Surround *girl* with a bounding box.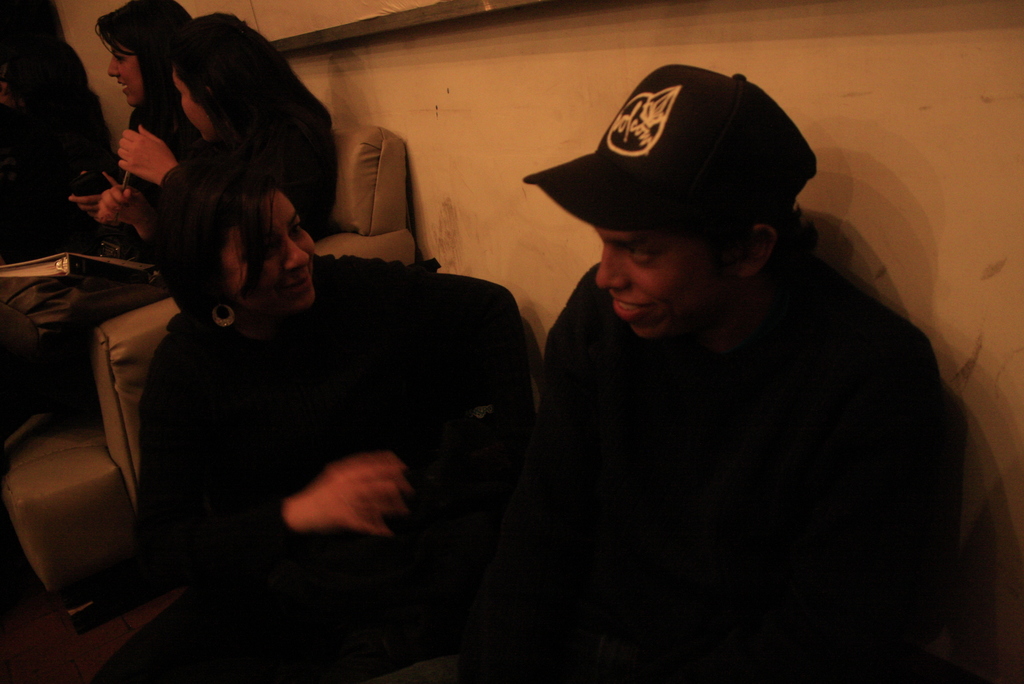
[left=97, top=15, right=336, bottom=297].
